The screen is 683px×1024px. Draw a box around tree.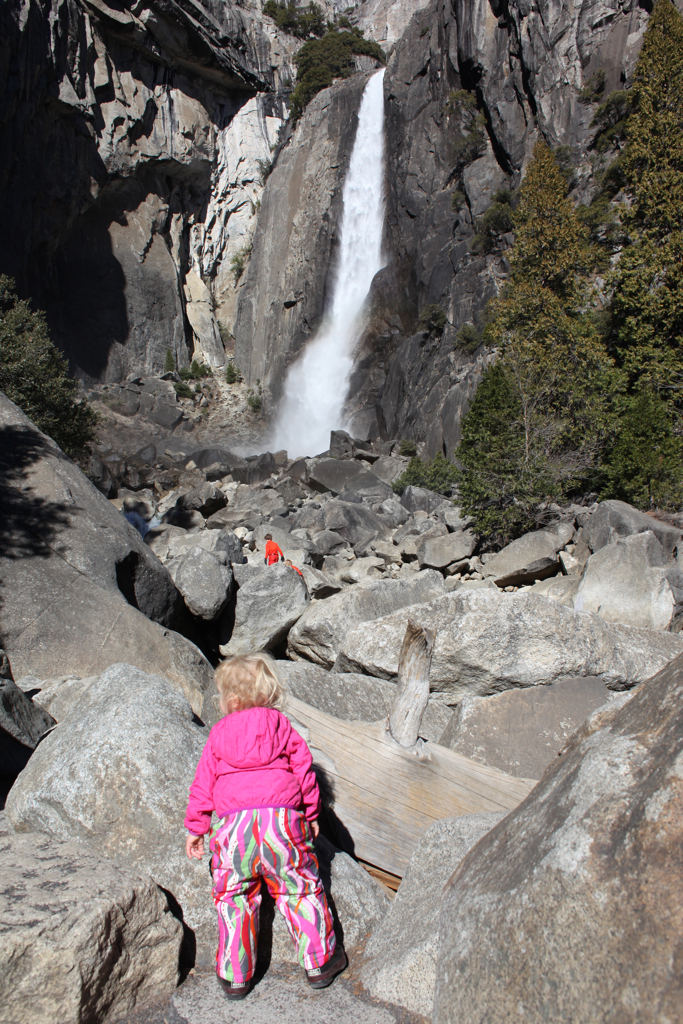
select_region(164, 351, 176, 372).
